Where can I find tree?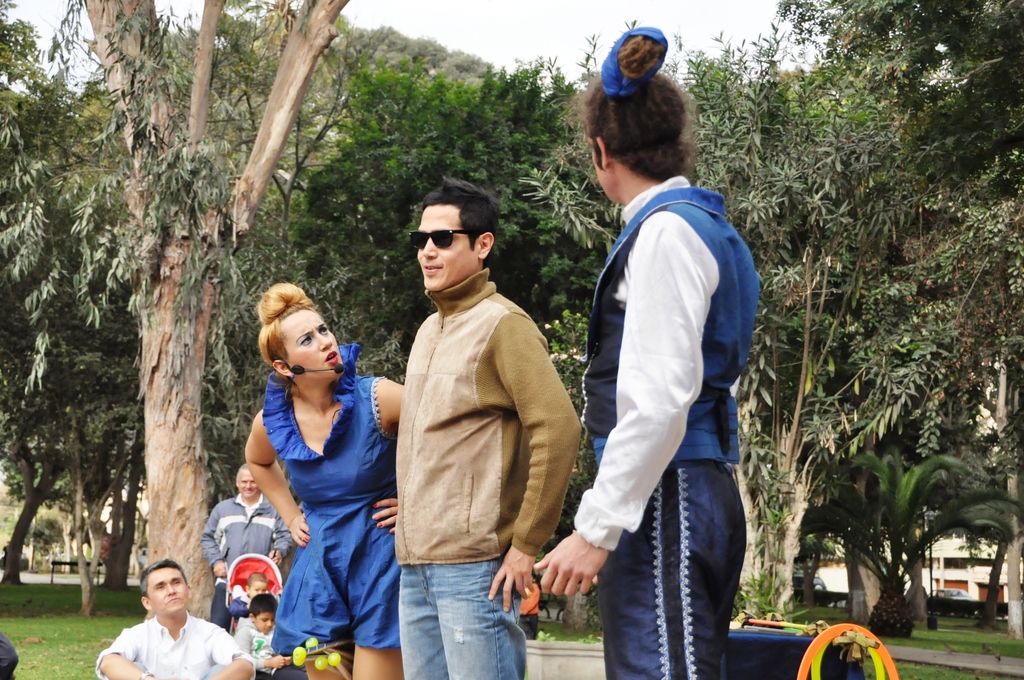
You can find it at <region>40, 366, 142, 614</region>.
